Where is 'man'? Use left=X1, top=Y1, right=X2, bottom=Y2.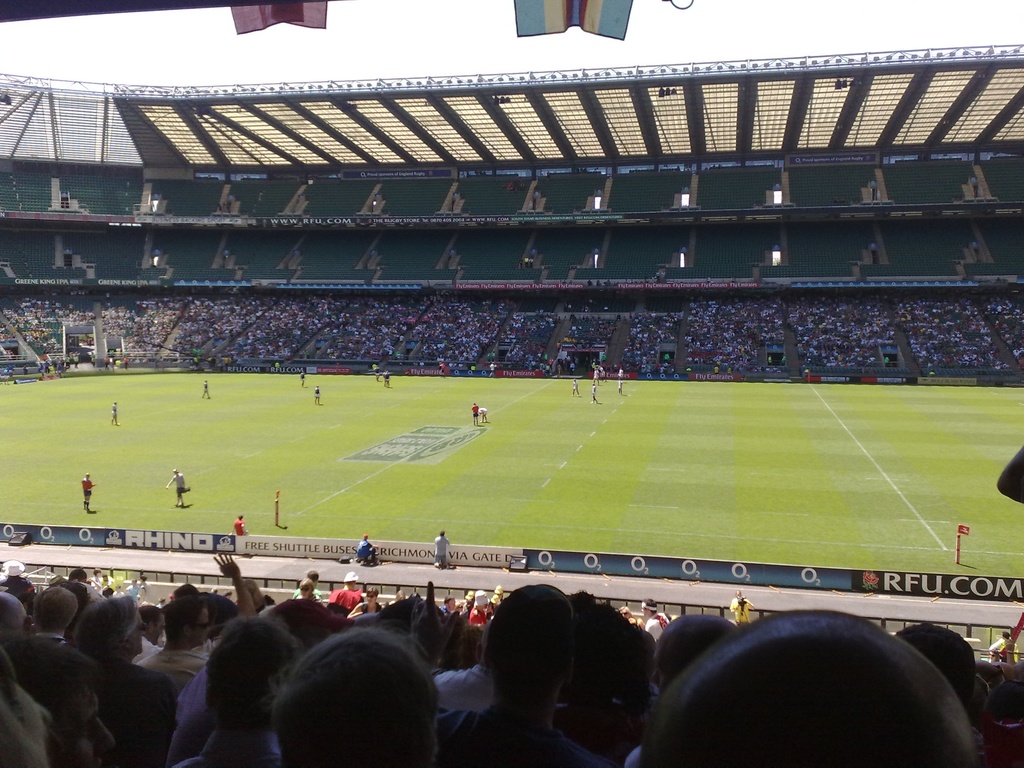
left=428, top=529, right=451, bottom=570.
